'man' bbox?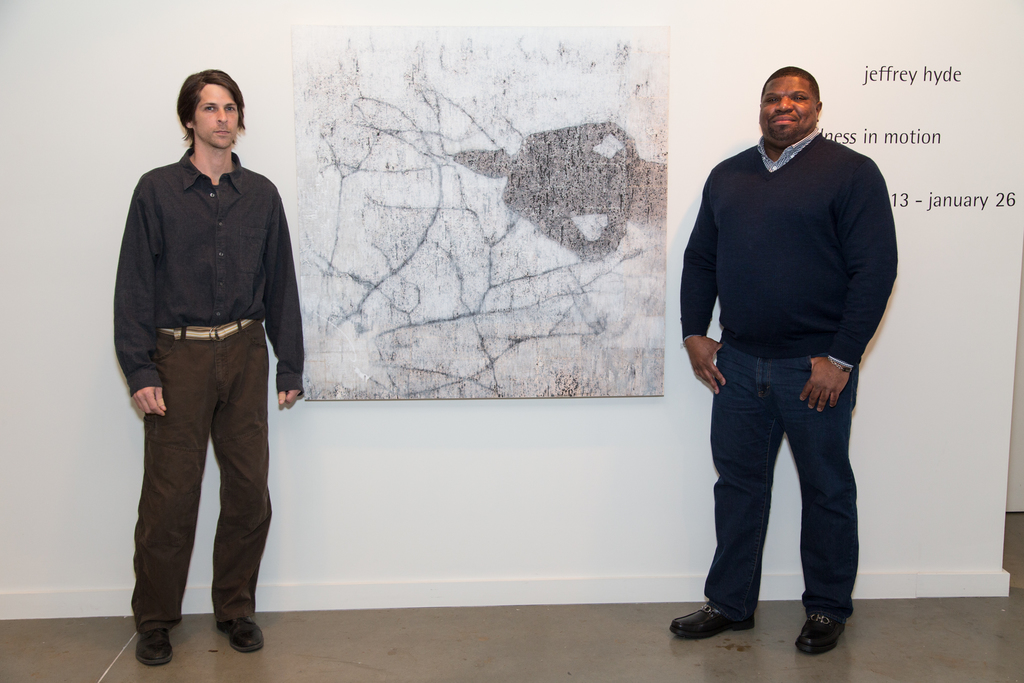
[114,68,308,667]
